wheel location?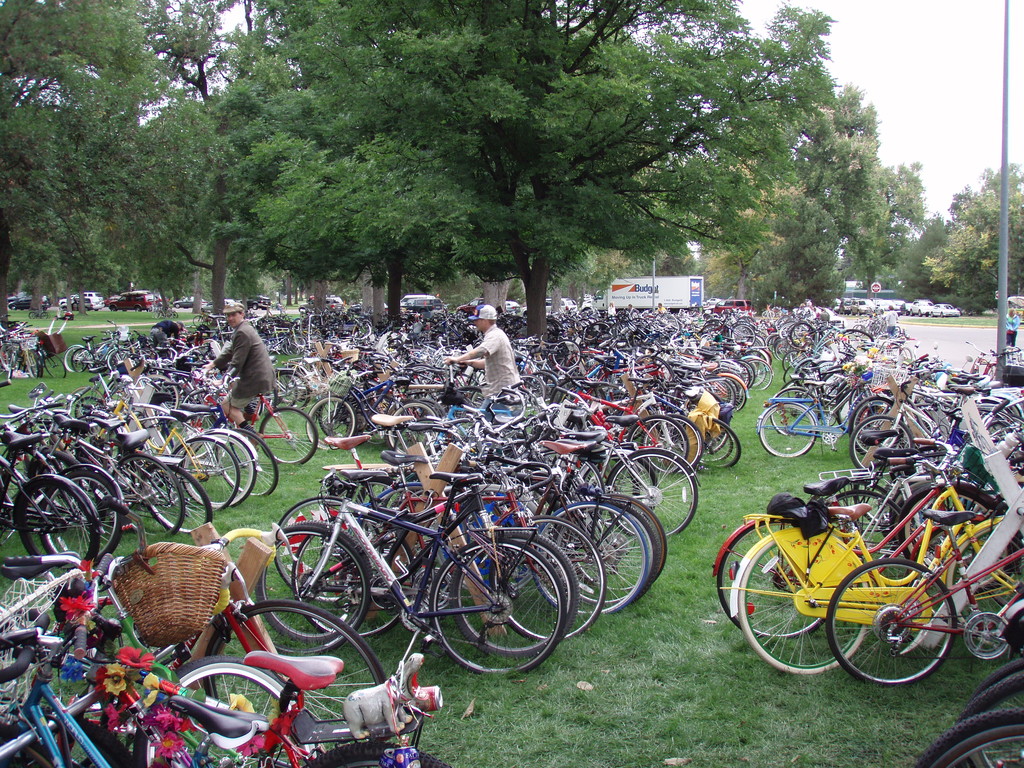
{"x1": 424, "y1": 541, "x2": 586, "y2": 671}
